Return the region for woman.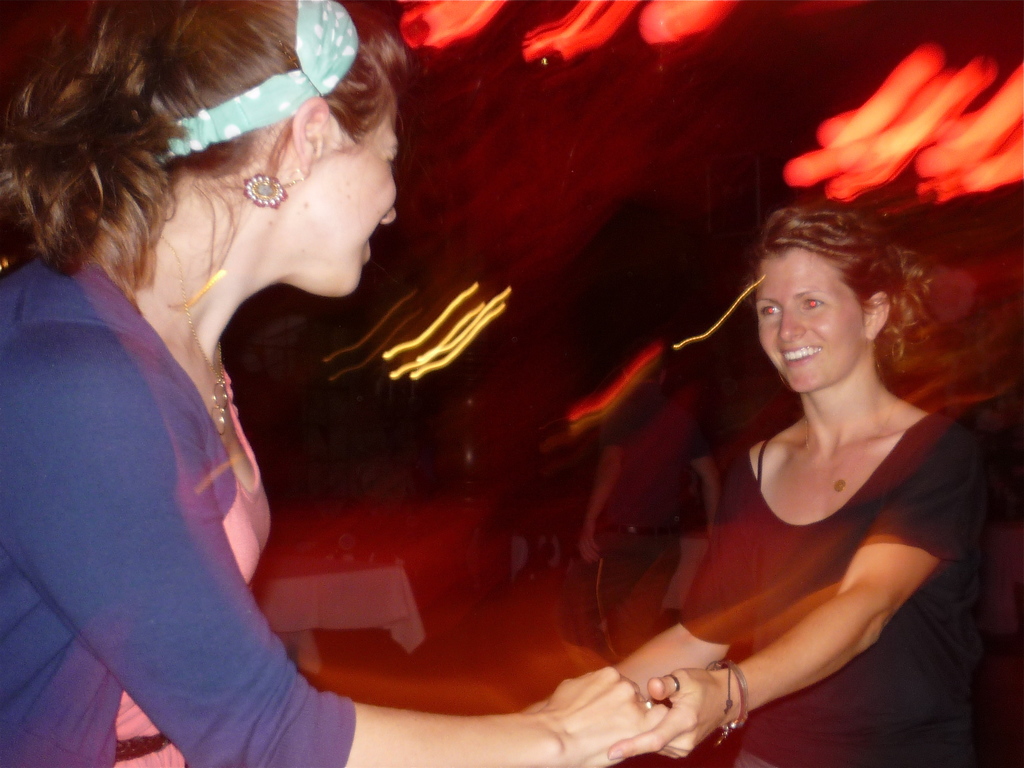
[left=0, top=0, right=669, bottom=767].
